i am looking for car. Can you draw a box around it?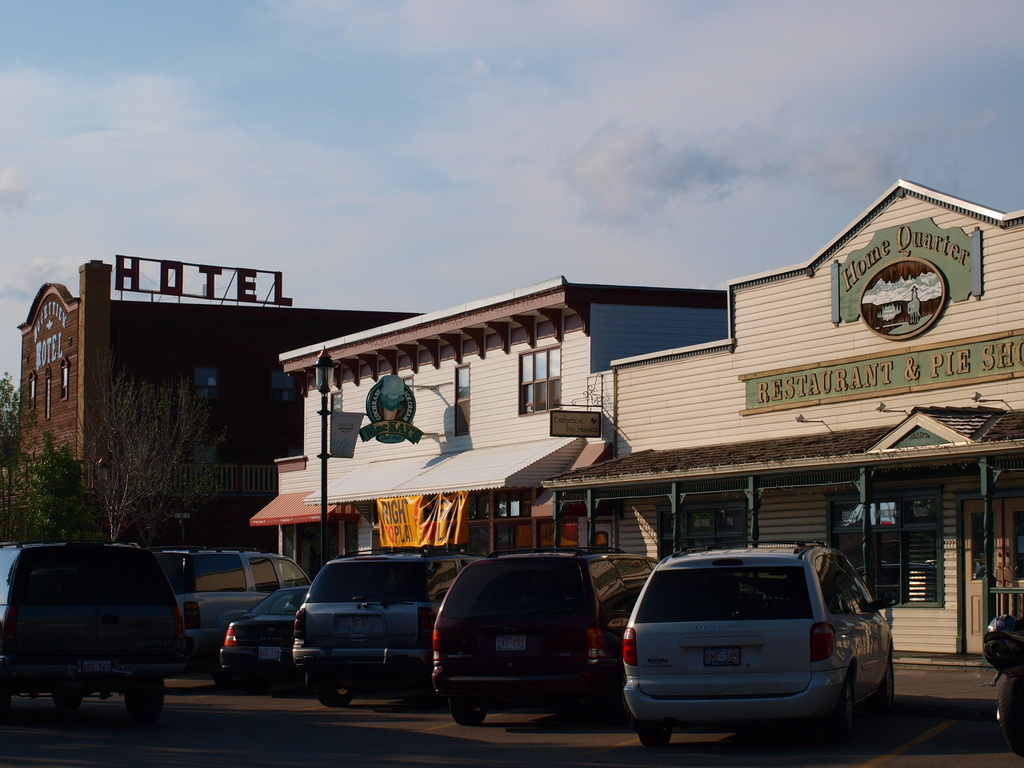
Sure, the bounding box is <bbox>970, 584, 1023, 760</bbox>.
